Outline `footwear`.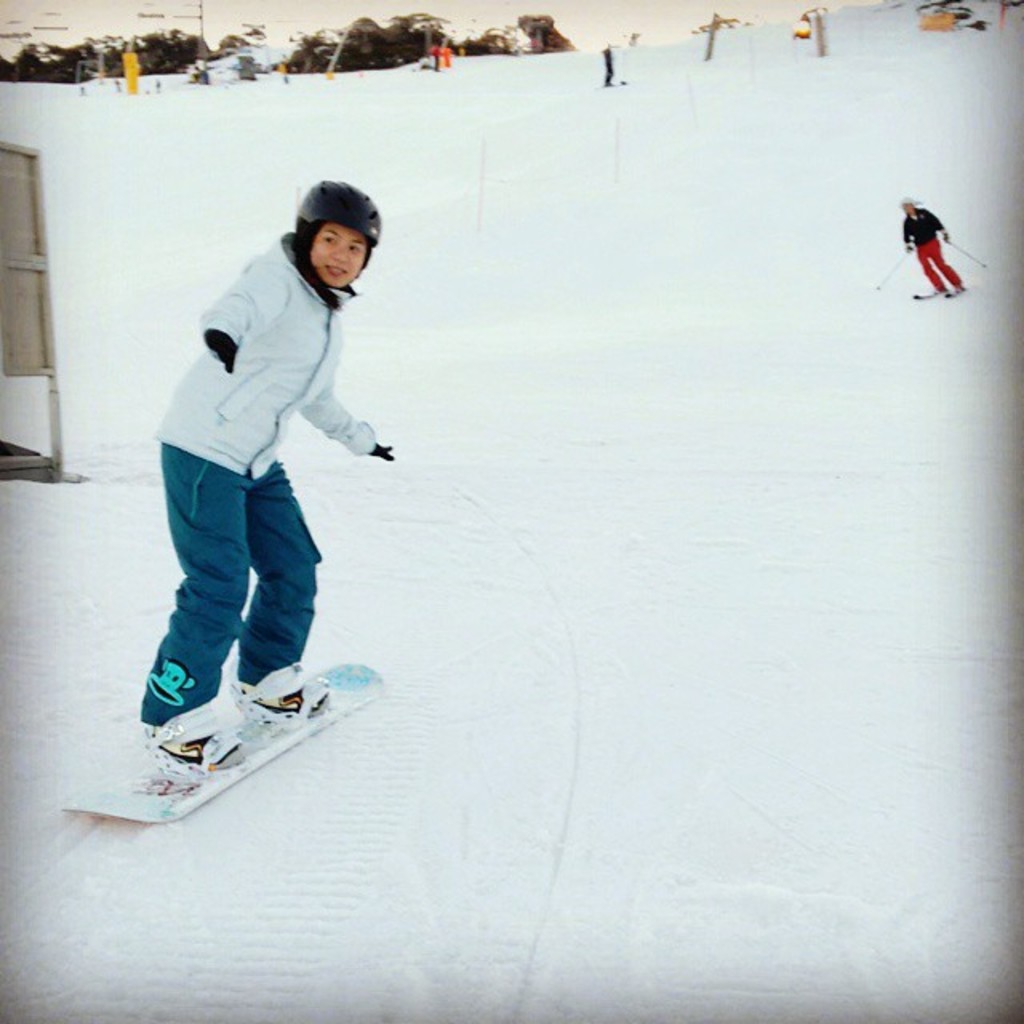
Outline: {"x1": 933, "y1": 290, "x2": 944, "y2": 298}.
